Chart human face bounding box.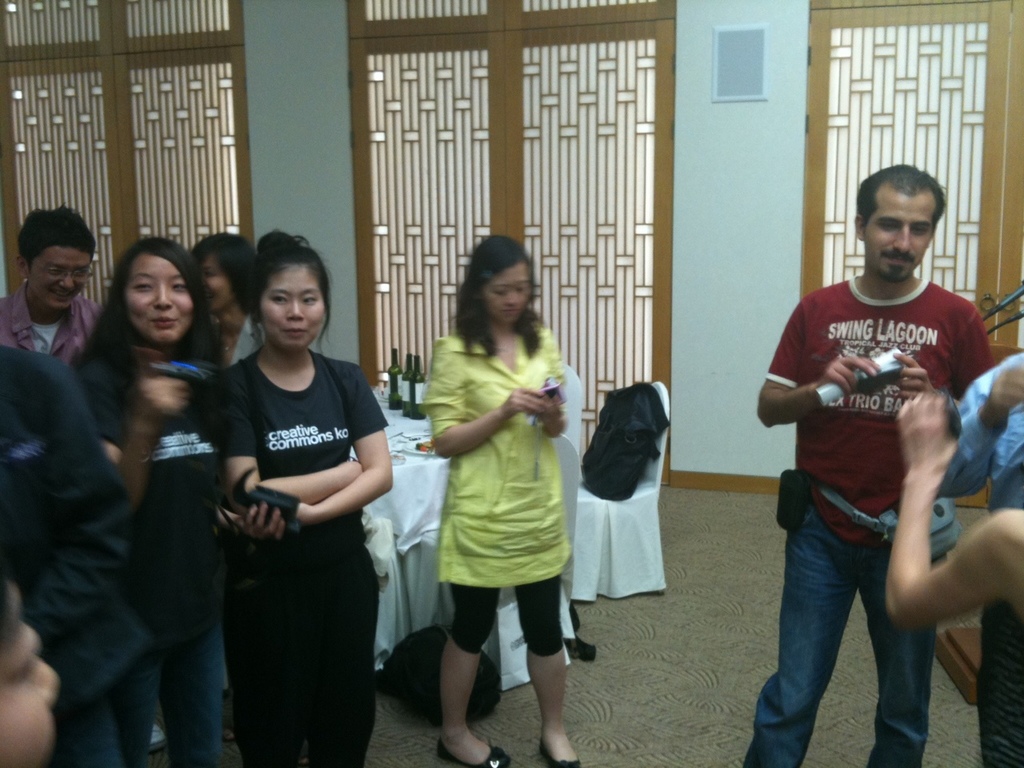
Charted: rect(261, 264, 327, 354).
